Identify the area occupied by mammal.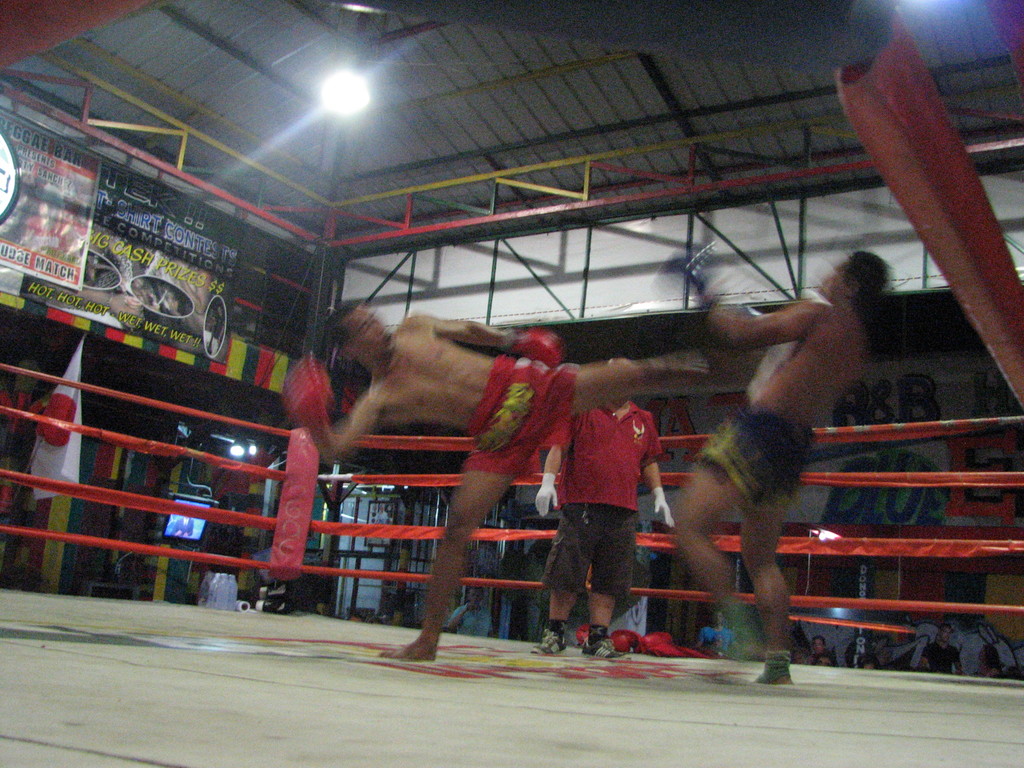
Area: <bbox>446, 580, 499, 637</bbox>.
